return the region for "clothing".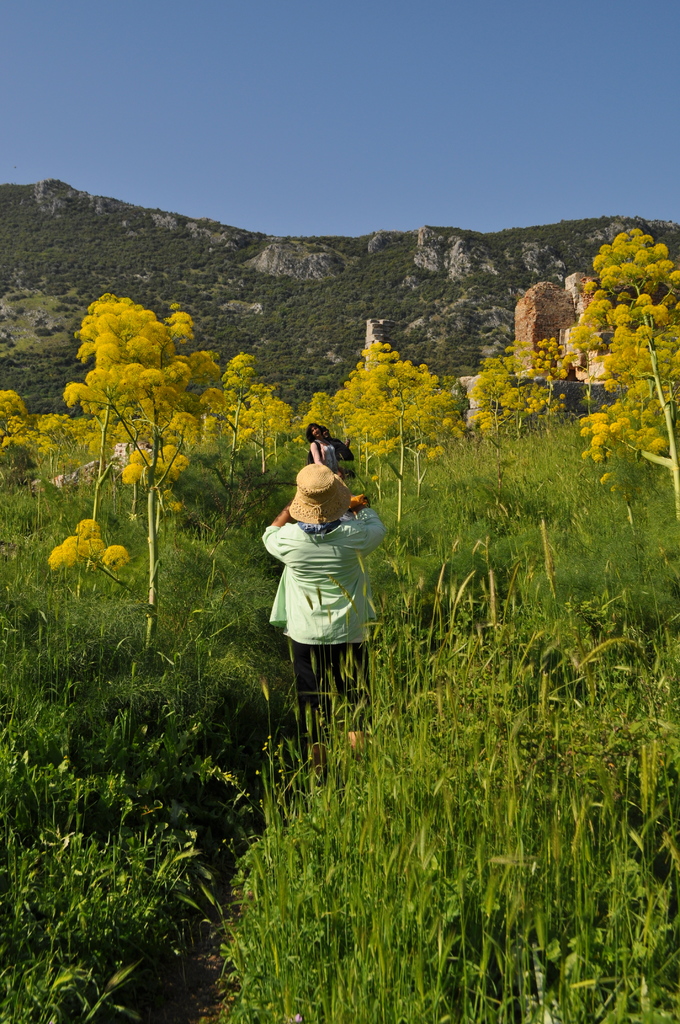
Rect(266, 516, 387, 767).
